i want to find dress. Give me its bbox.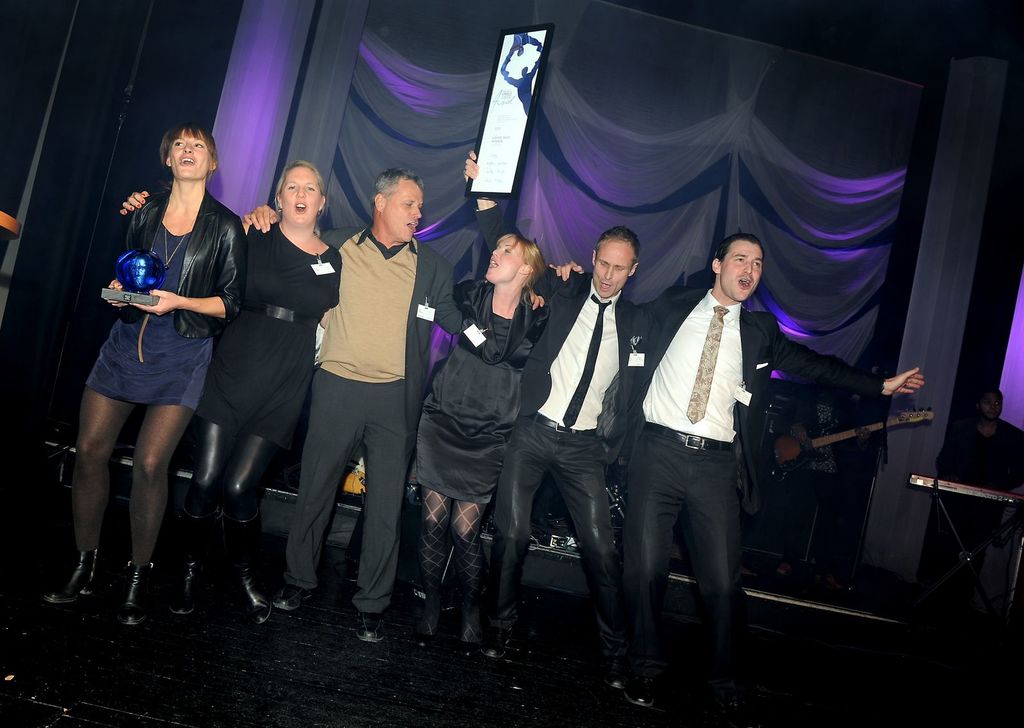
[left=208, top=228, right=338, bottom=452].
